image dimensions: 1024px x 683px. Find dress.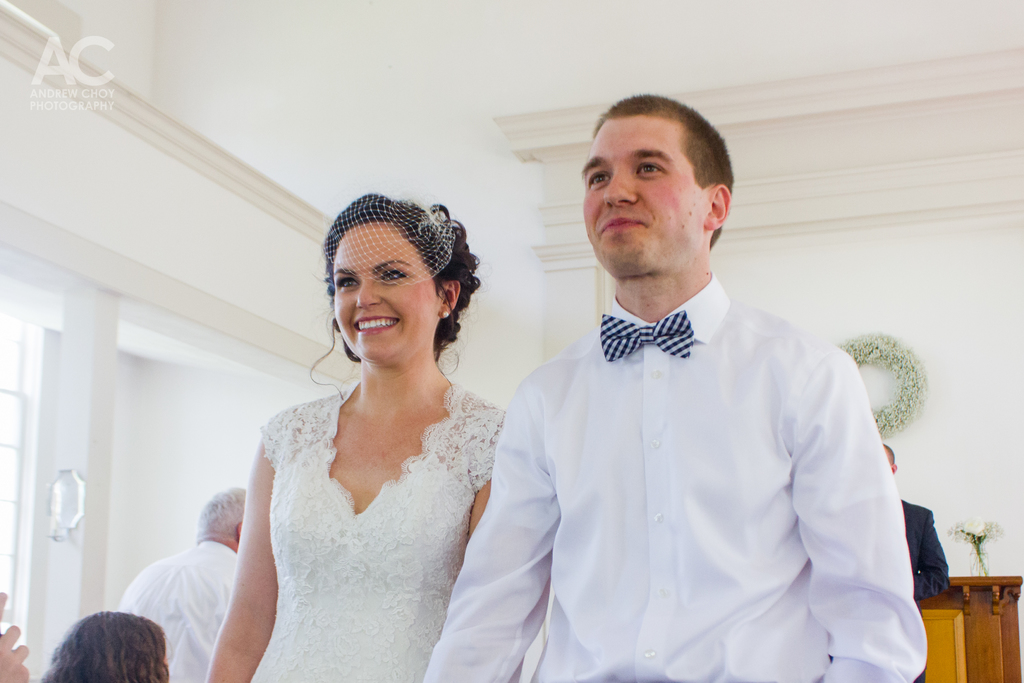
l=255, t=375, r=507, b=682.
